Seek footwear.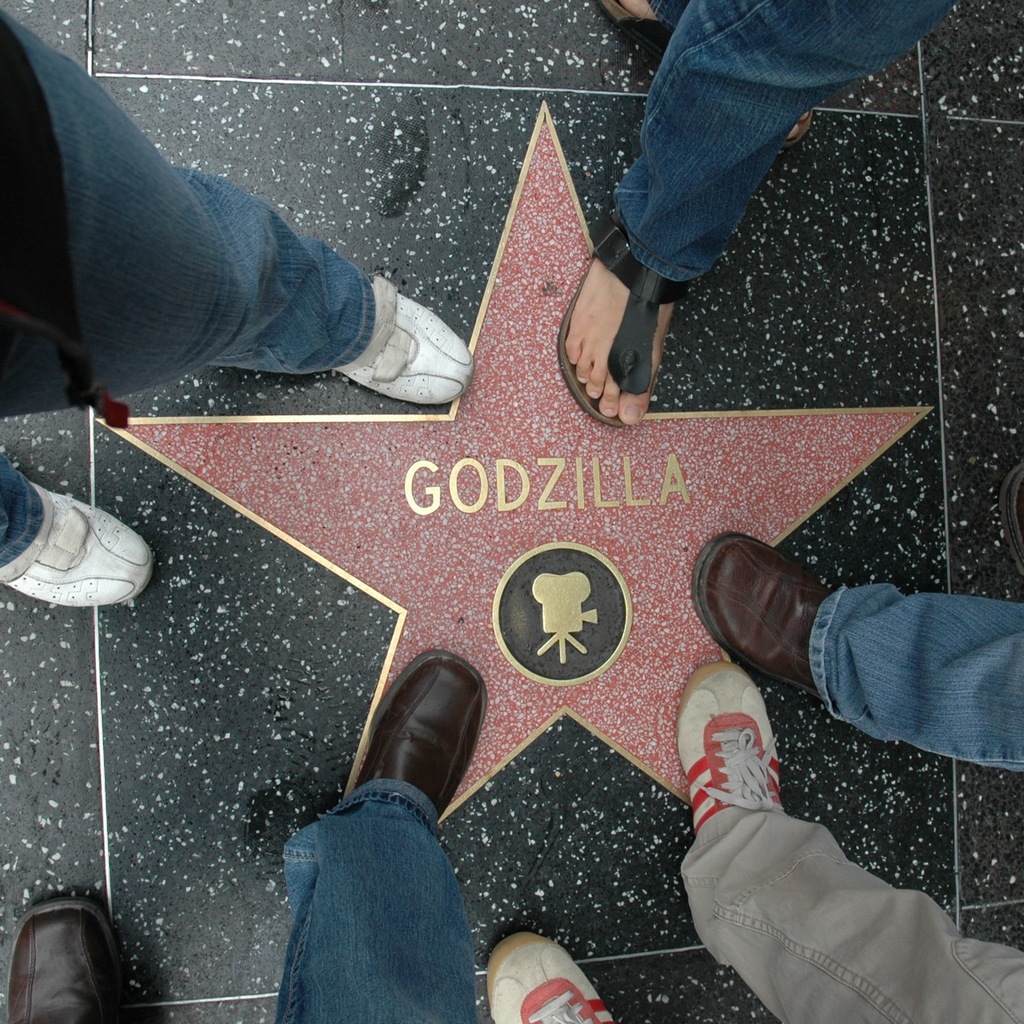
[0, 478, 162, 609].
